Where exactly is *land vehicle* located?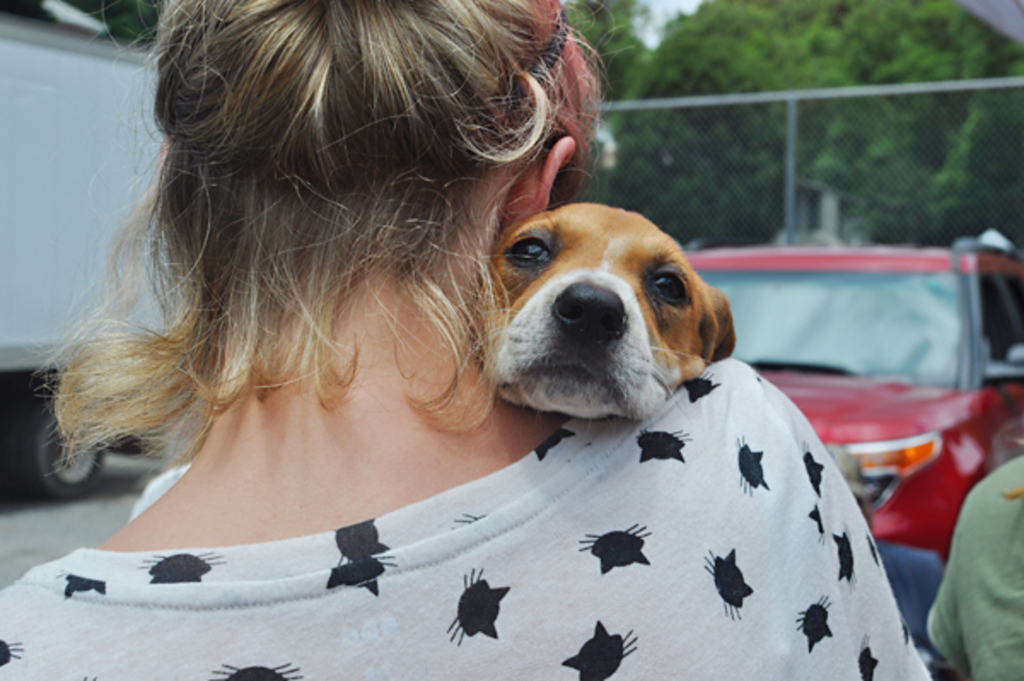
Its bounding box is bbox=(708, 218, 1010, 555).
